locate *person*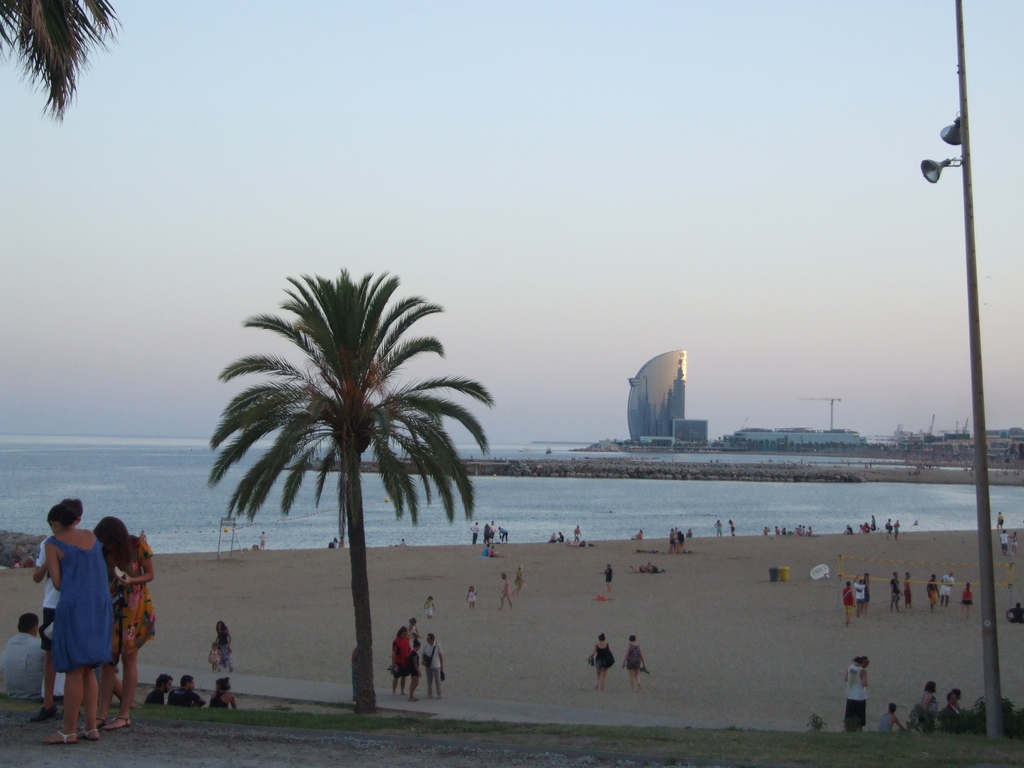
box(890, 572, 902, 609)
